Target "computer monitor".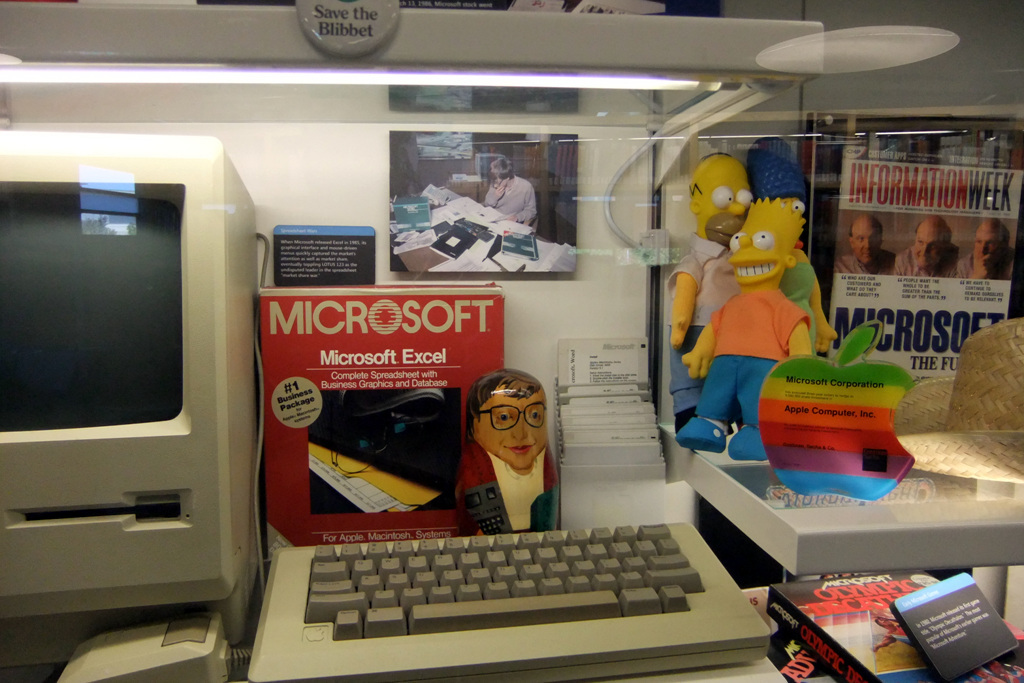
Target region: detection(11, 136, 257, 630).
